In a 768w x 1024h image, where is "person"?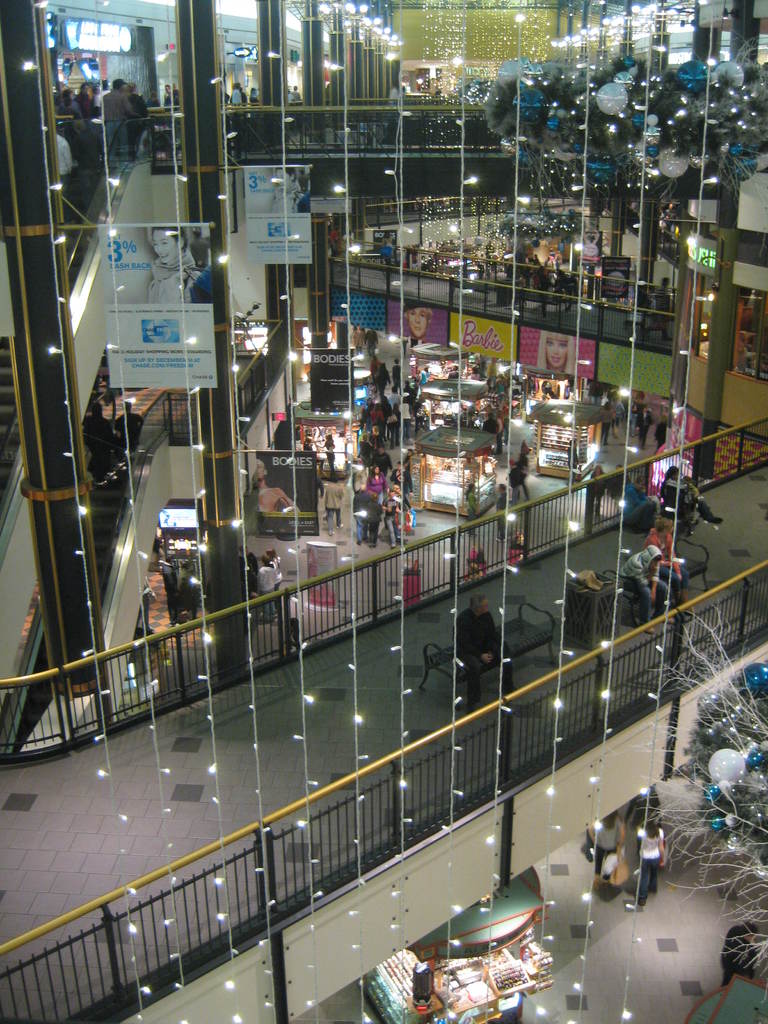
{"left": 665, "top": 465, "right": 728, "bottom": 529}.
